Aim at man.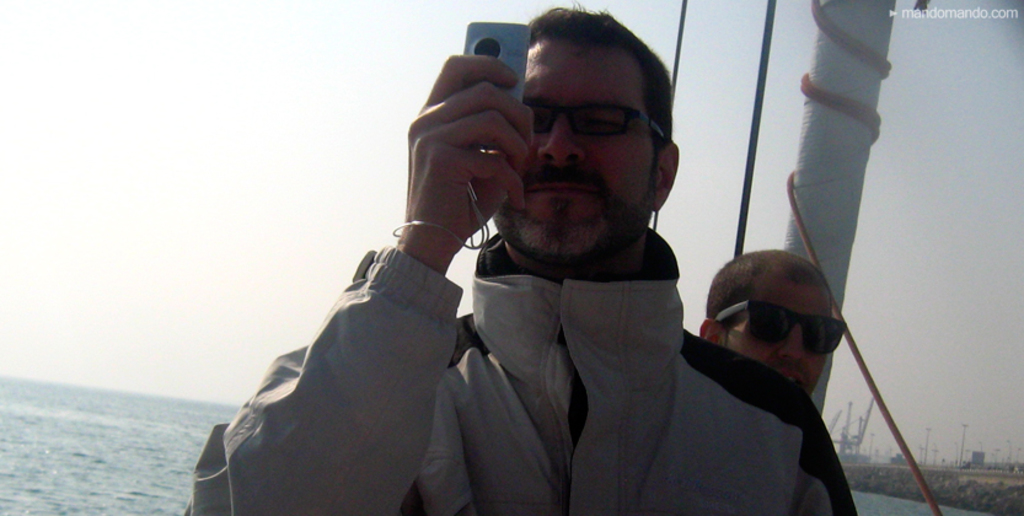
Aimed at 696, 246, 833, 404.
